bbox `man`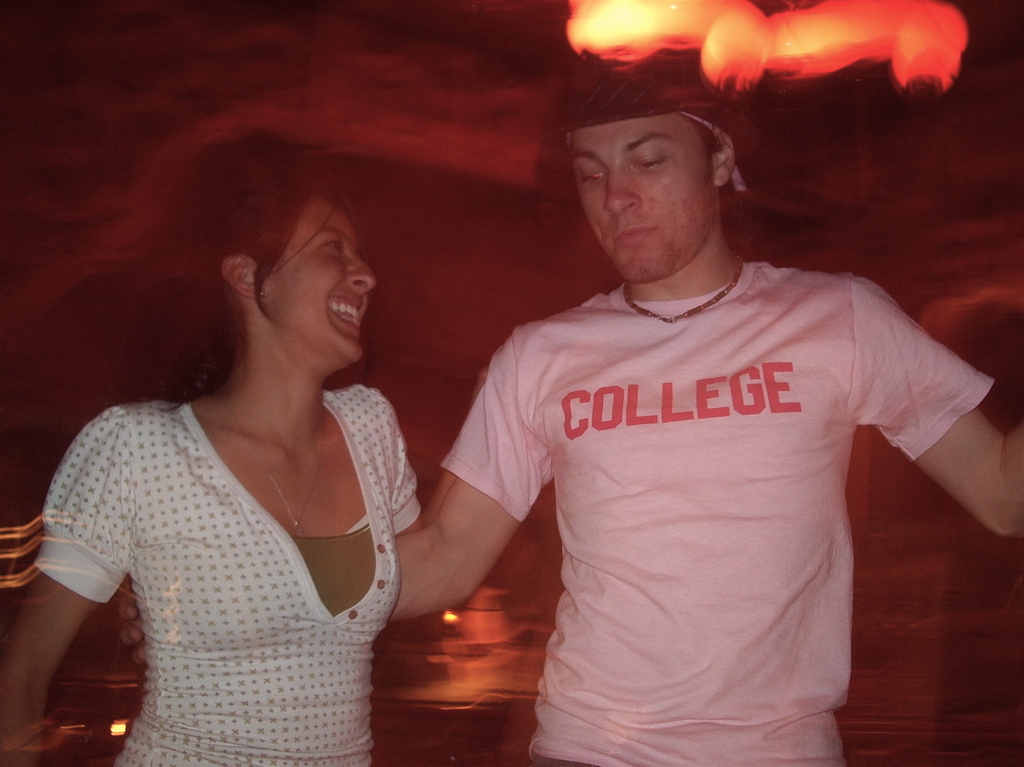
detection(343, 56, 1005, 748)
